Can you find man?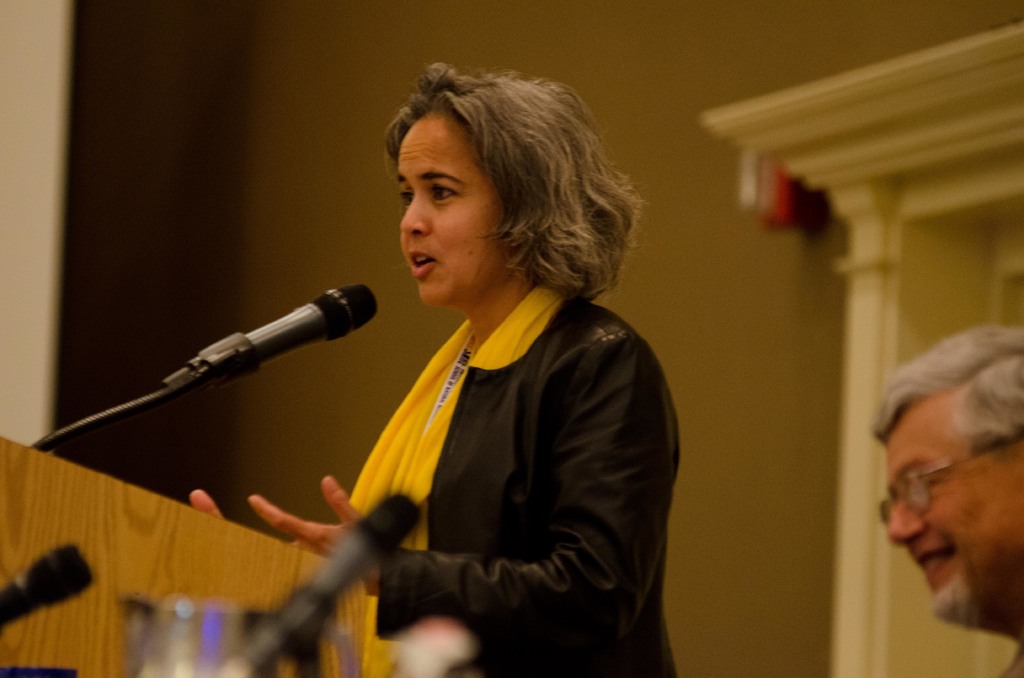
Yes, bounding box: 872:371:1020:654.
